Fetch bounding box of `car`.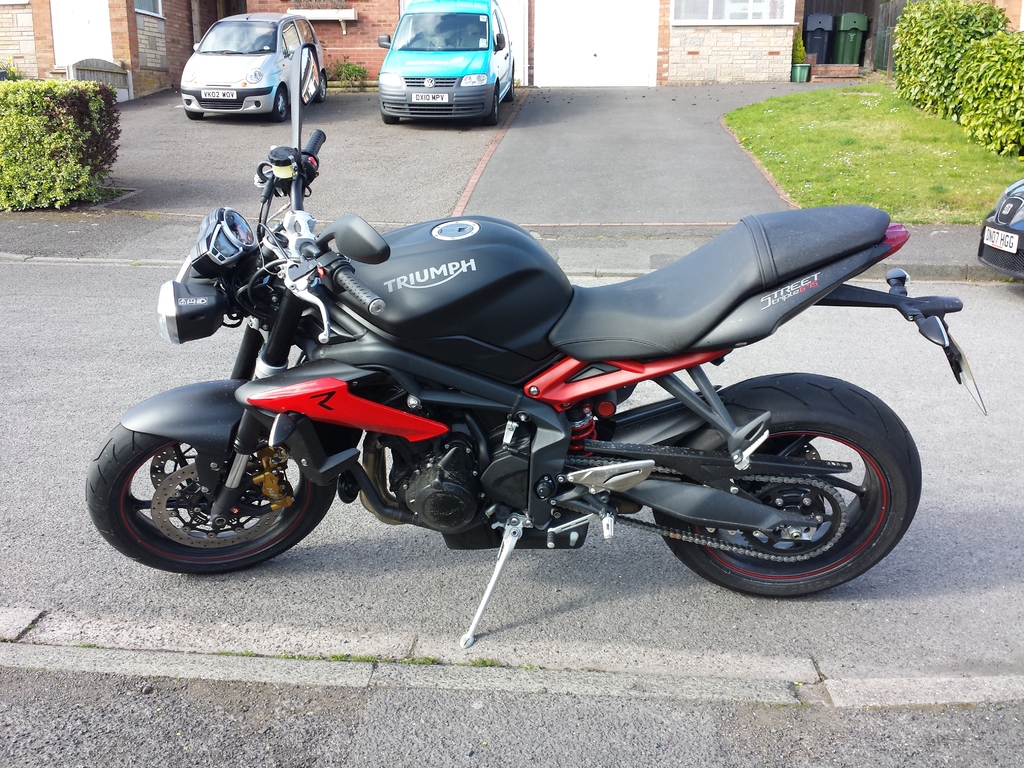
Bbox: x1=976 y1=179 x2=1023 y2=282.
